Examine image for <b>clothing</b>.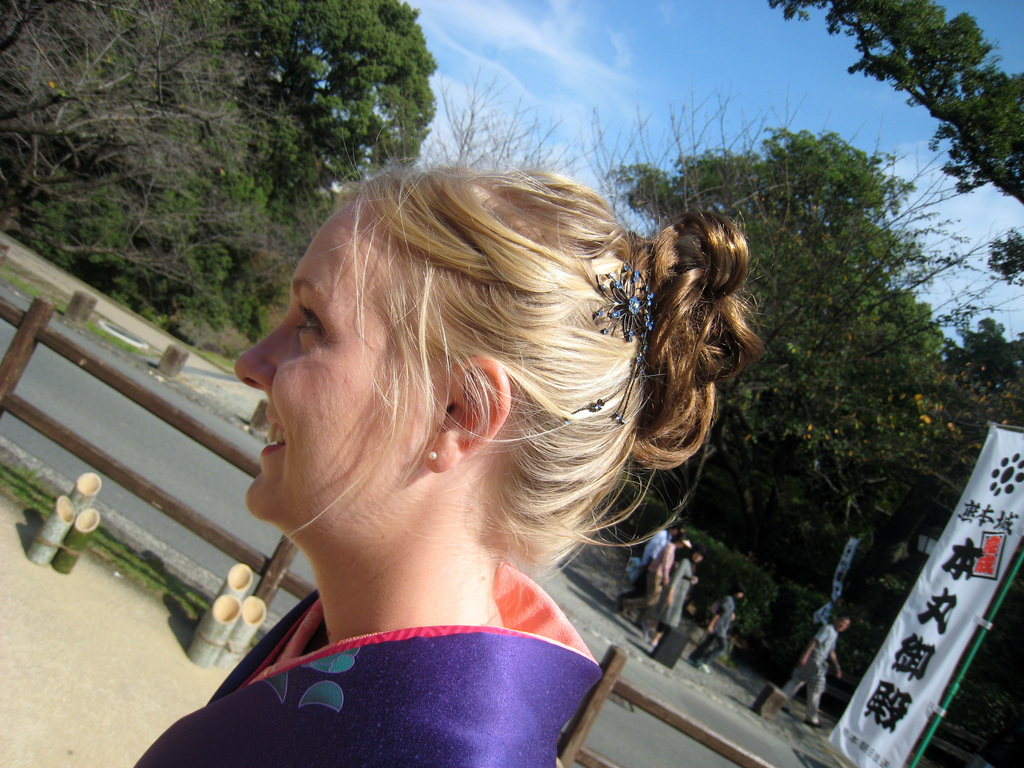
Examination result: bbox=(624, 536, 676, 607).
